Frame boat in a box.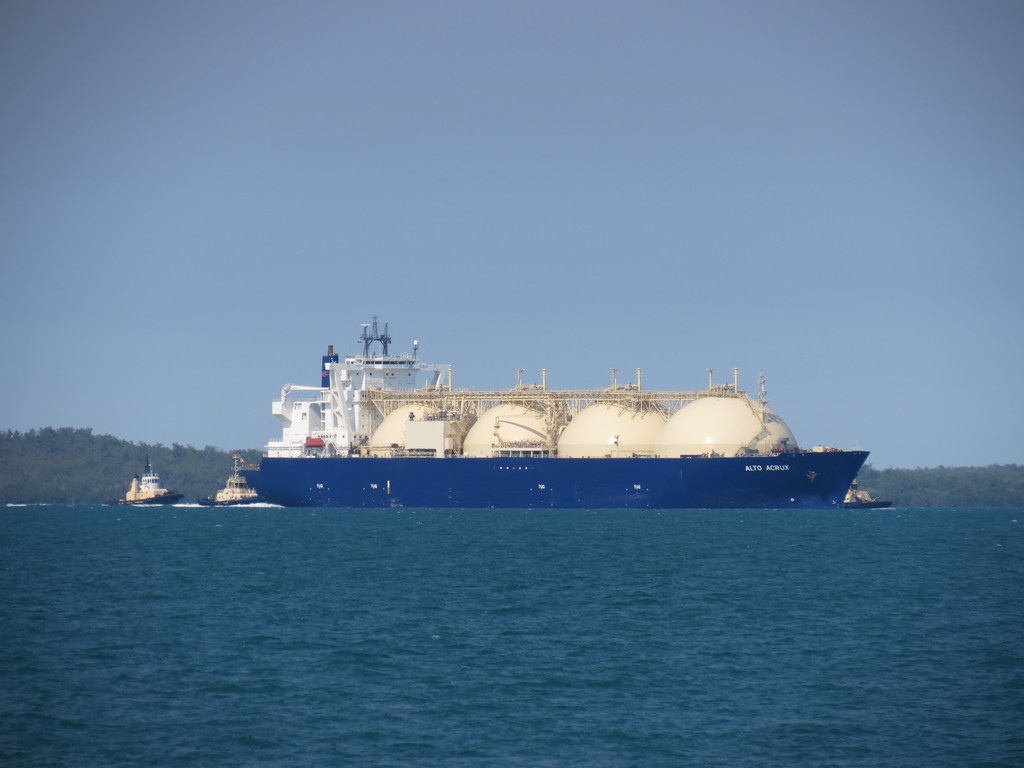
x1=214, y1=456, x2=262, y2=503.
